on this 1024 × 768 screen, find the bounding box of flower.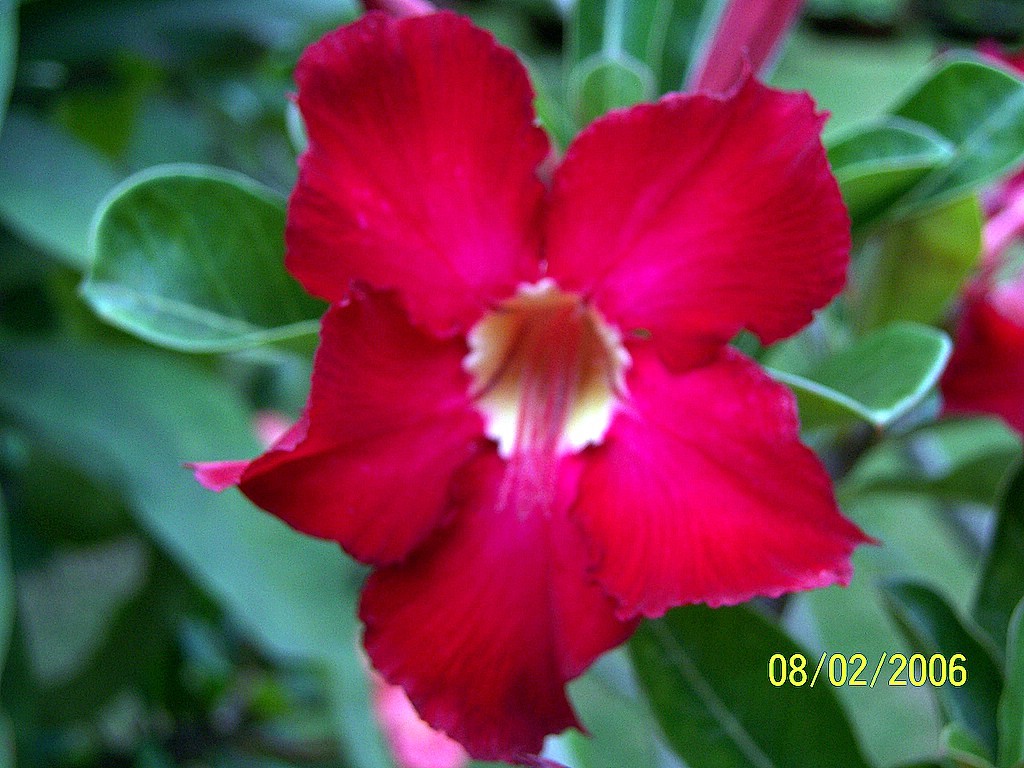
Bounding box: [199, 20, 867, 730].
